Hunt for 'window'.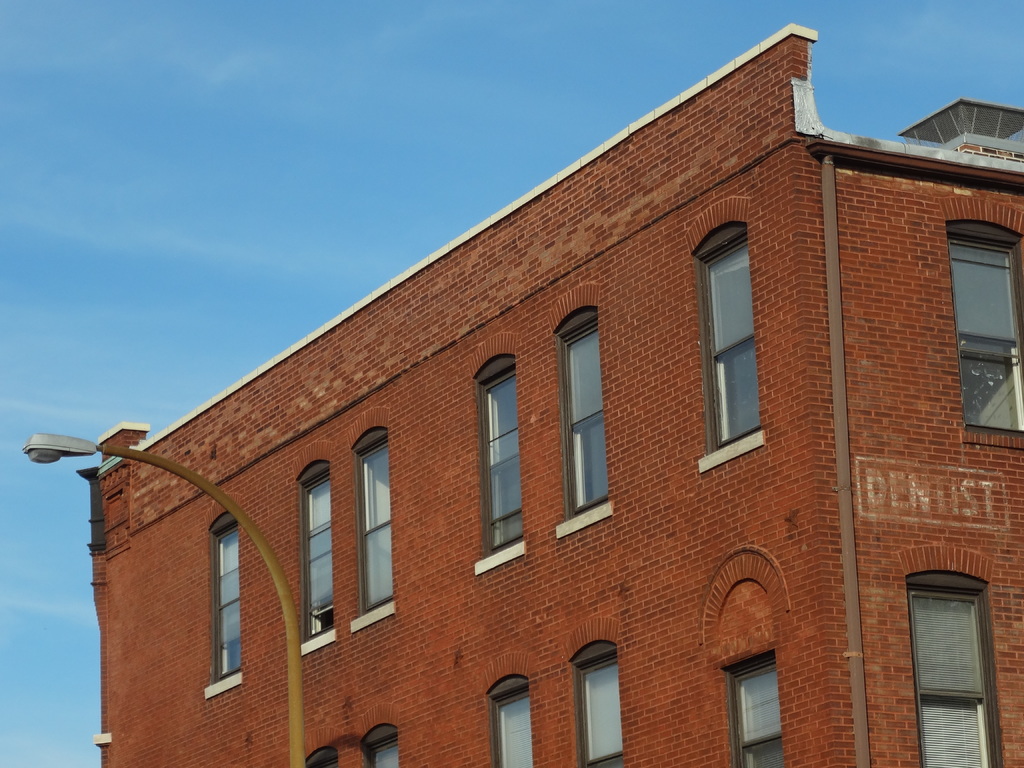
Hunted down at x1=207, y1=516, x2=244, y2=680.
